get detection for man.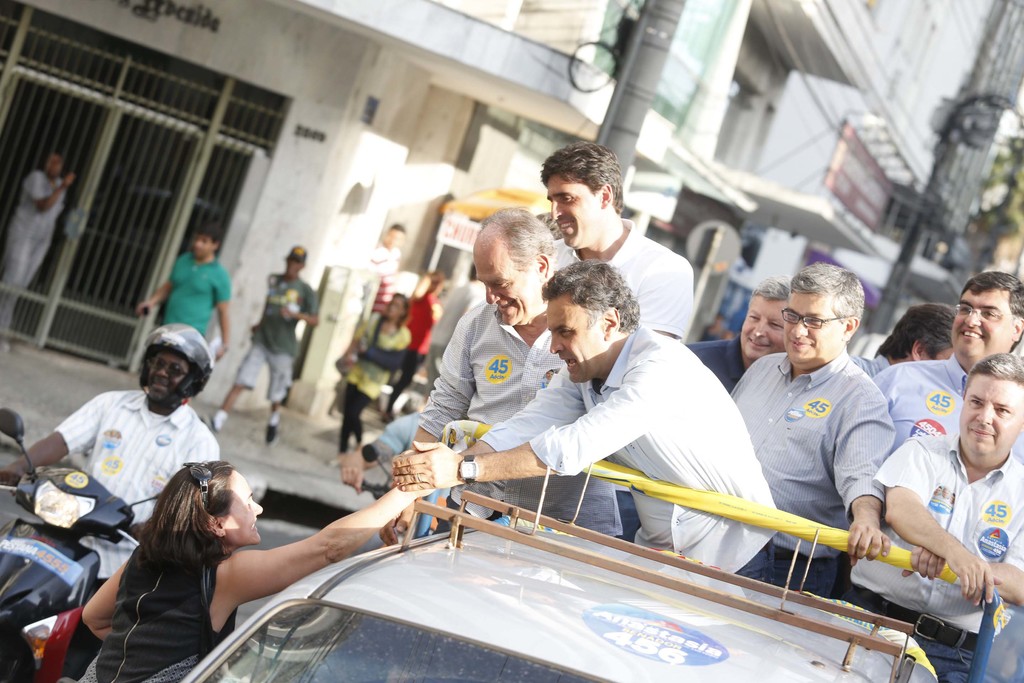
Detection: Rect(727, 261, 889, 603).
